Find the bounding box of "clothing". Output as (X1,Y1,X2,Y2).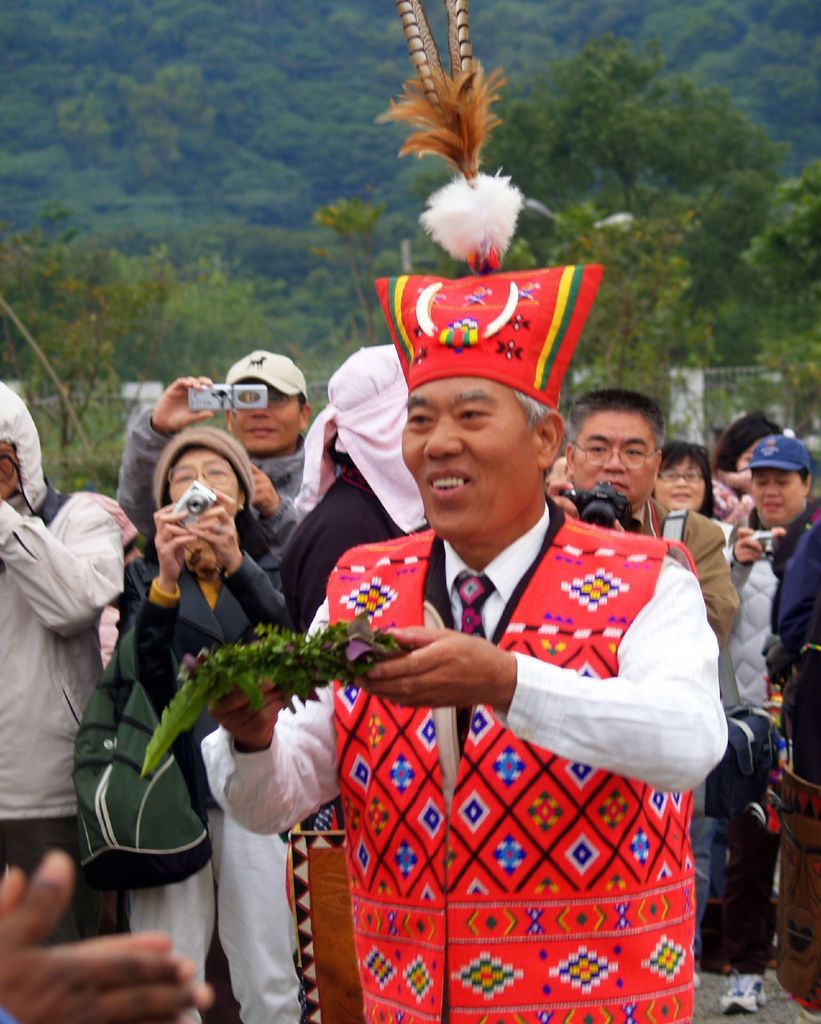
(207,488,728,1023).
